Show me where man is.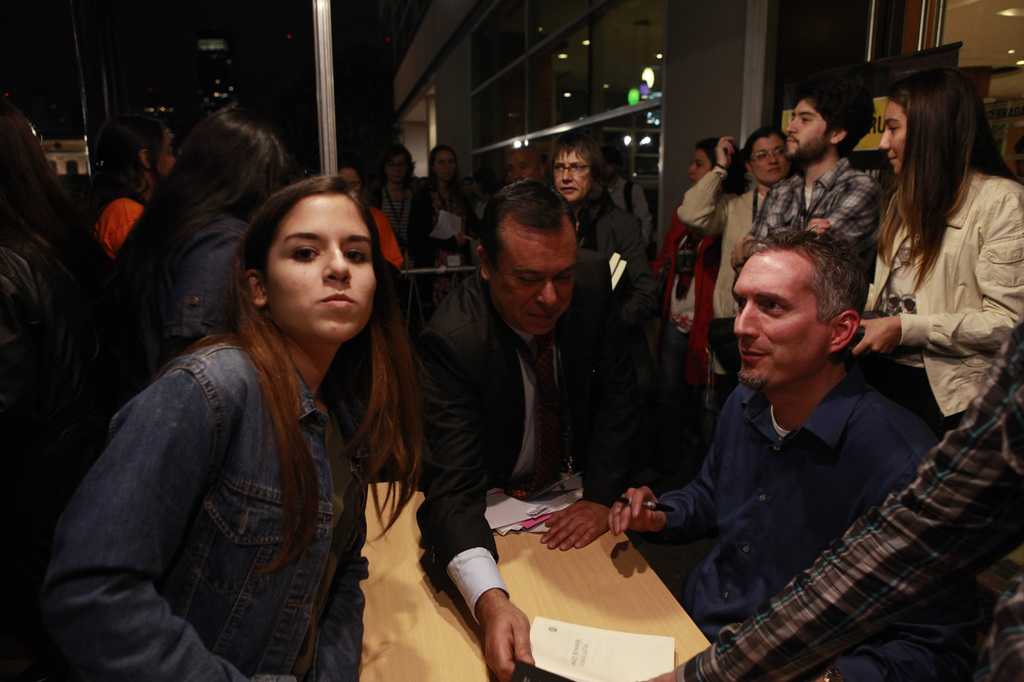
man is at box=[598, 214, 954, 681].
